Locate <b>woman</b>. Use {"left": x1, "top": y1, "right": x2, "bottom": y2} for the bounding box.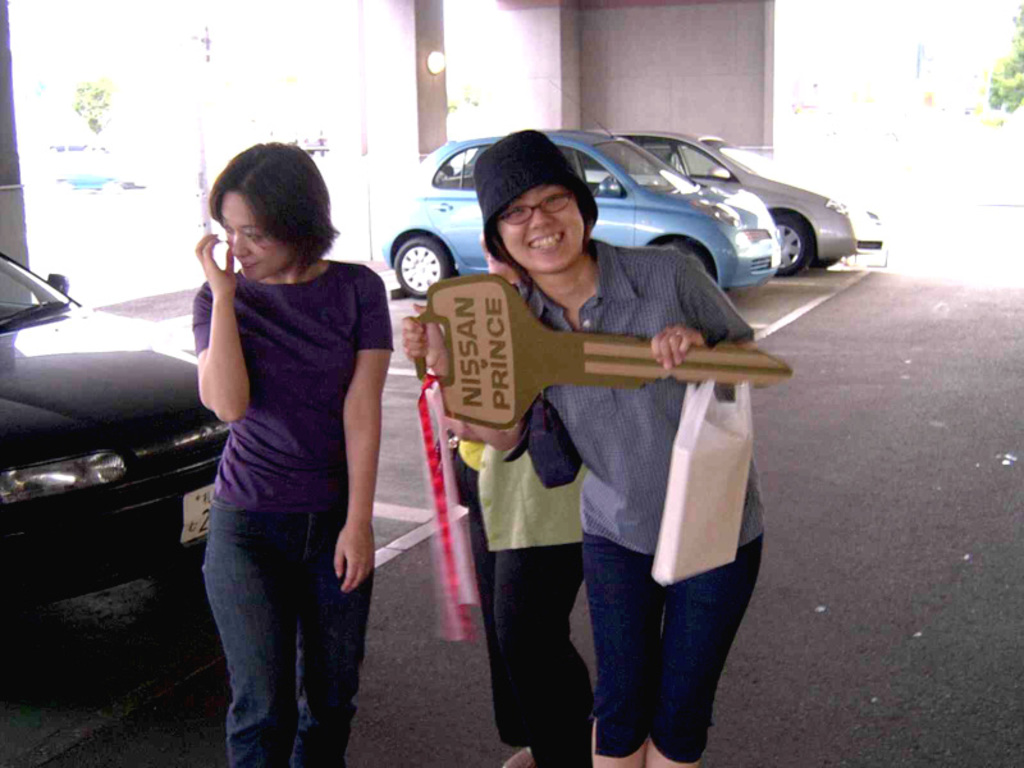
{"left": 401, "top": 124, "right": 765, "bottom": 767}.
